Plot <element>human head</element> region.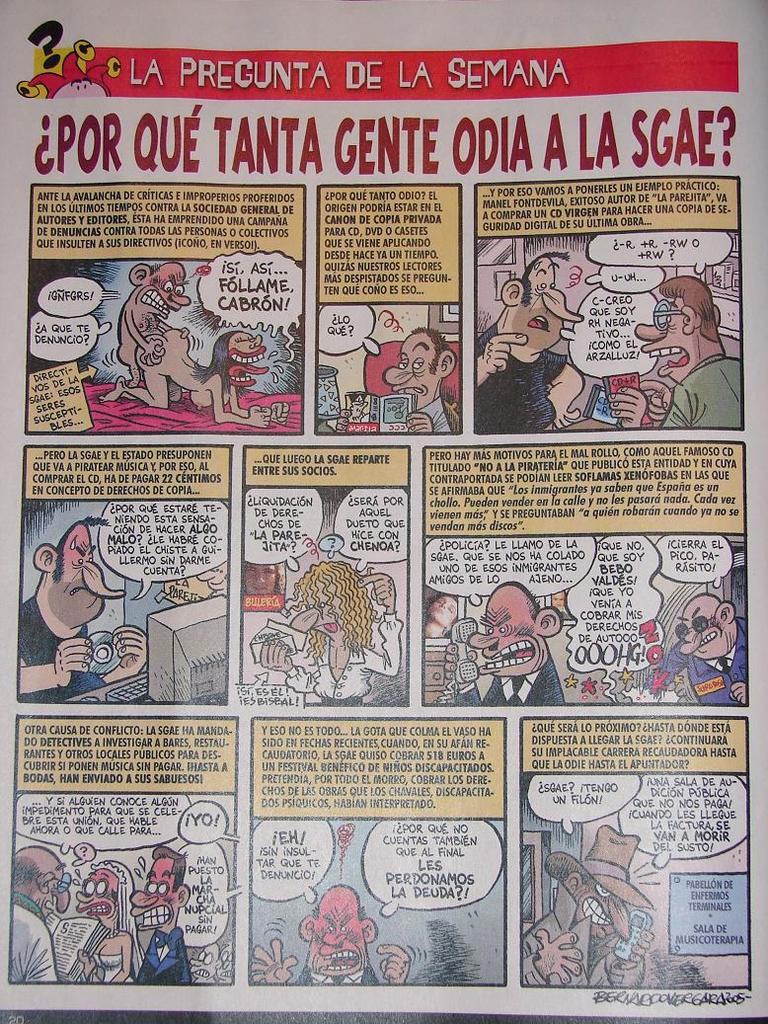
Plotted at <region>11, 843, 75, 923</region>.
